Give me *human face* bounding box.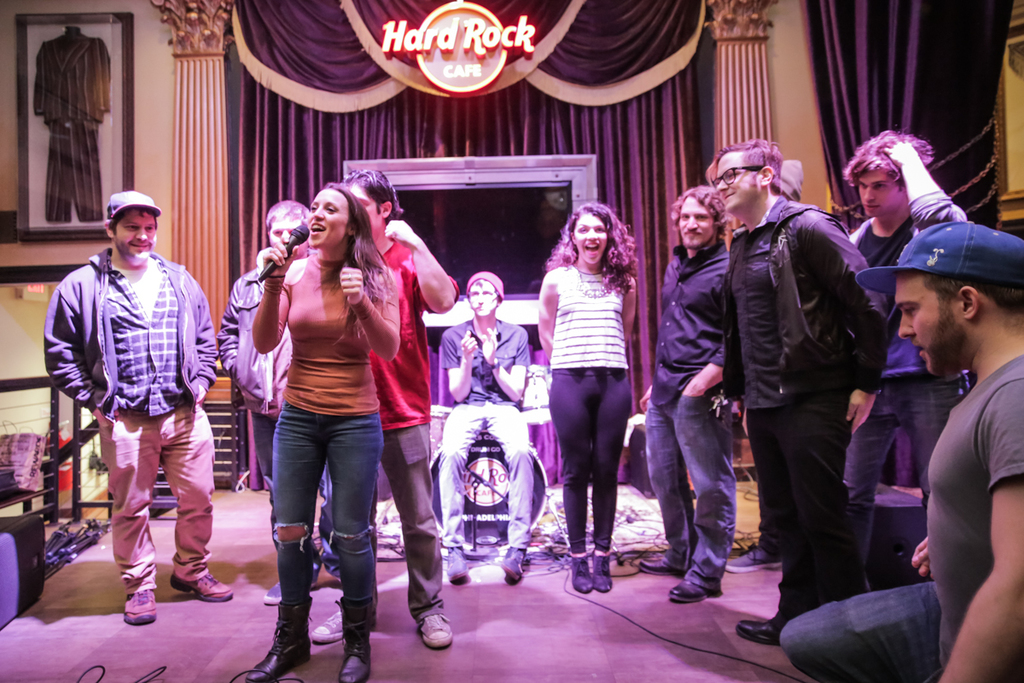
bbox=[564, 212, 610, 265].
